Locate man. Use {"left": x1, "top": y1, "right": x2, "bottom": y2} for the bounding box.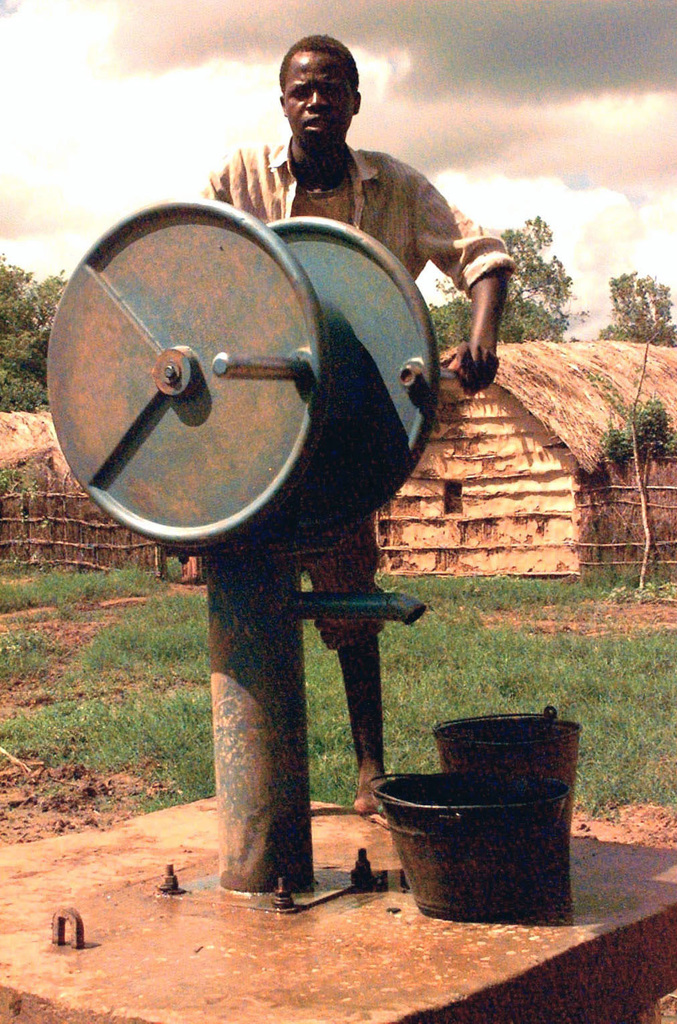
{"left": 200, "top": 30, "right": 512, "bottom": 814}.
